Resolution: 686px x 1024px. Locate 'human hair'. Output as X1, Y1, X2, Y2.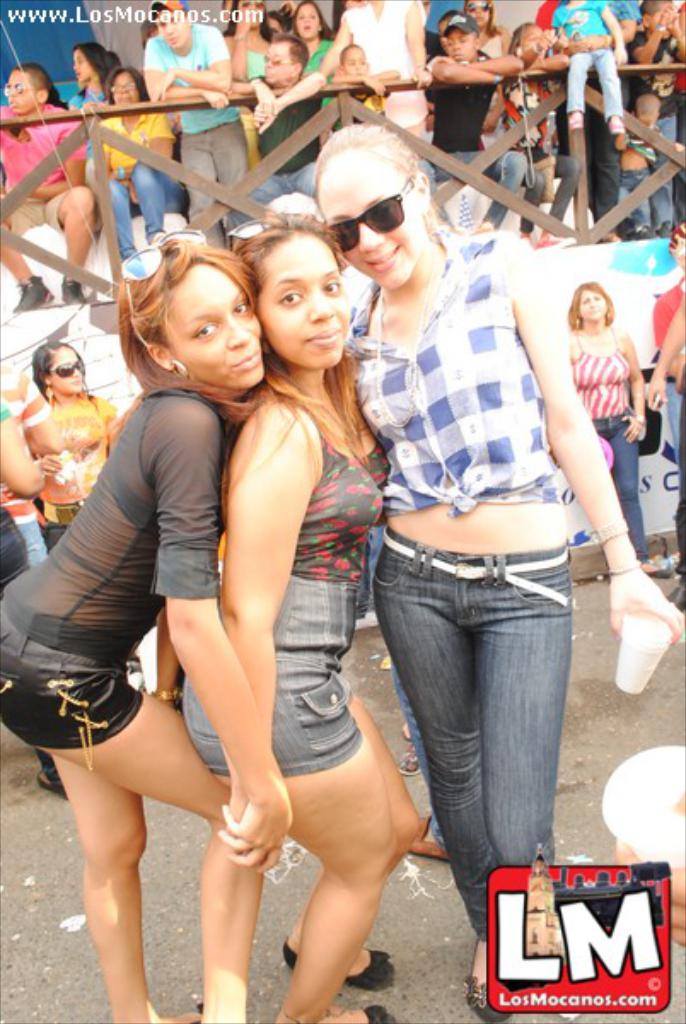
31, 341, 90, 394.
